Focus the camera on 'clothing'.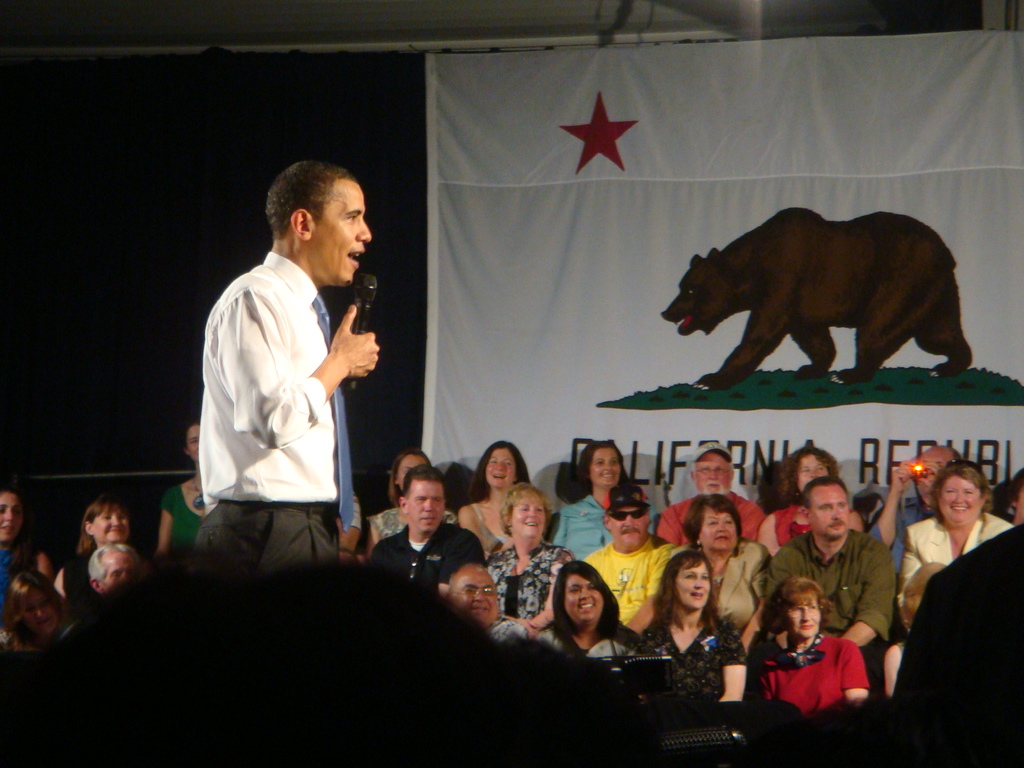
Focus region: [x1=535, y1=614, x2=646, y2=659].
